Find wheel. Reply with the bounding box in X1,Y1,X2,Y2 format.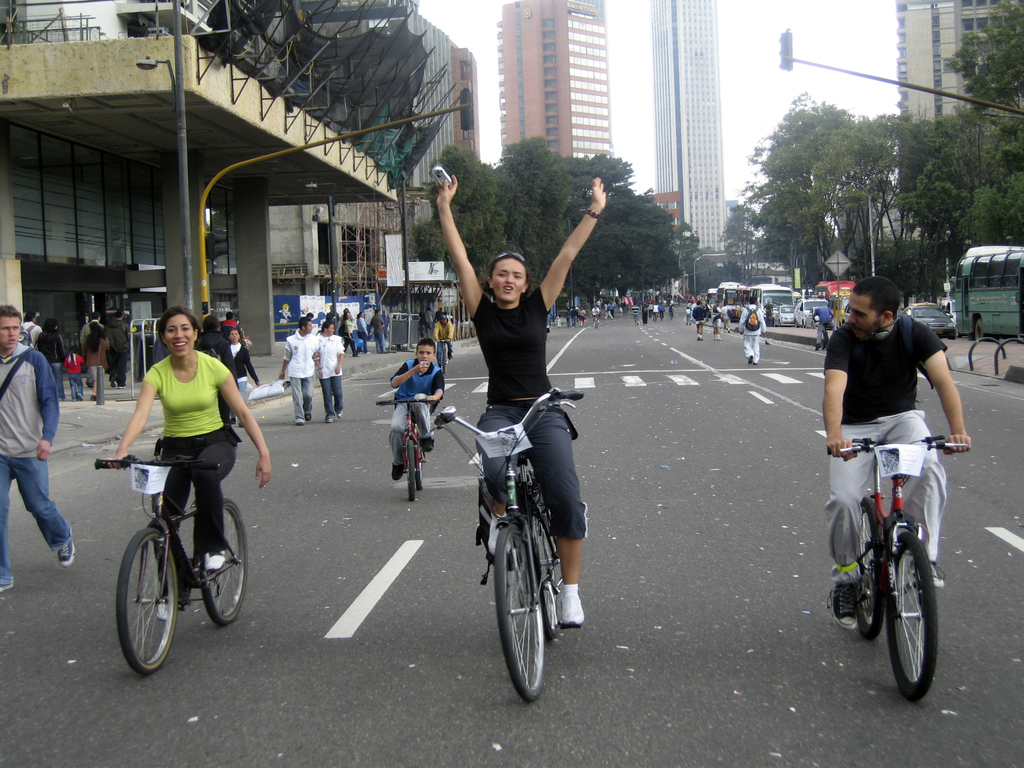
857,495,887,640.
